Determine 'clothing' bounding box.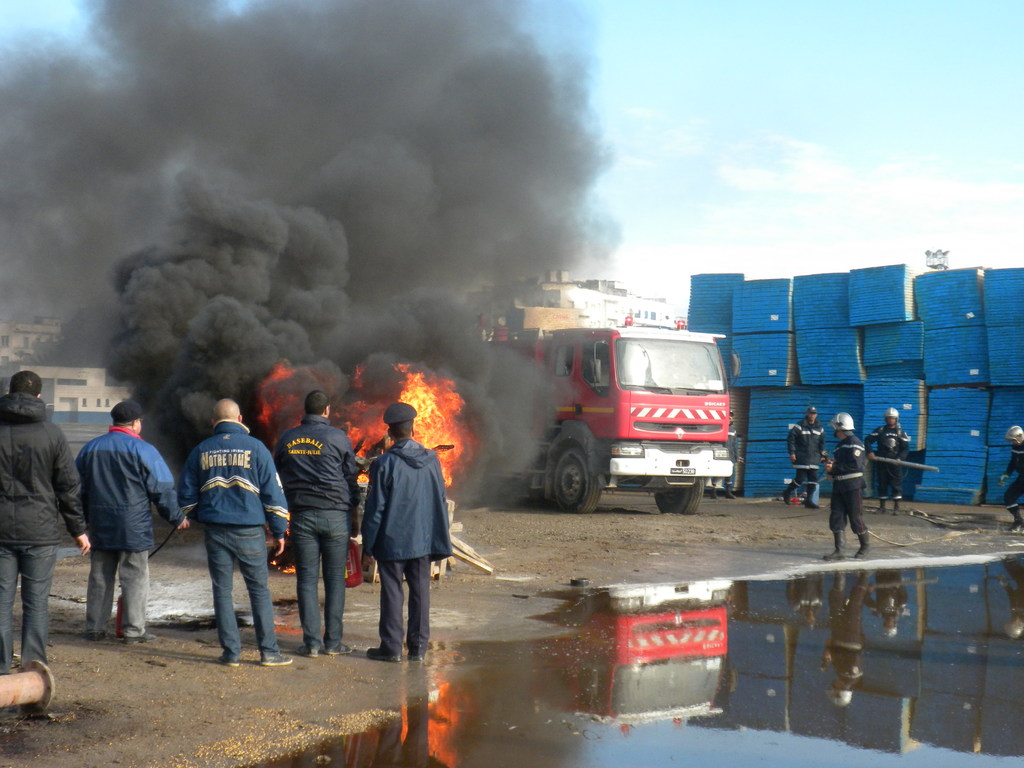
Determined: x1=0 y1=393 x2=81 y2=678.
